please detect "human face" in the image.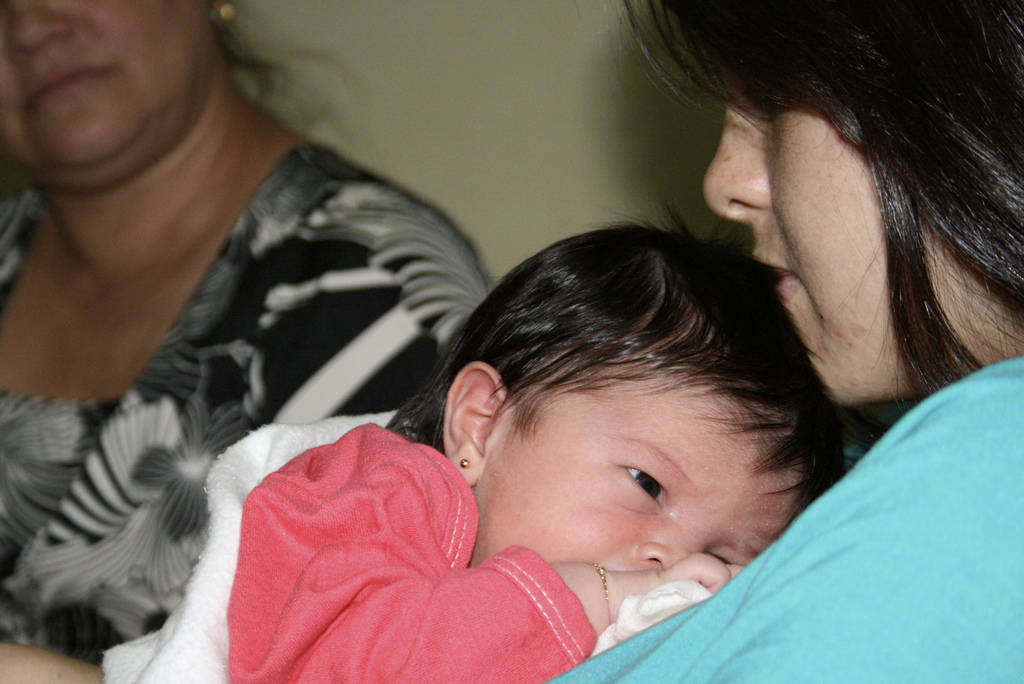
bbox=[465, 362, 797, 567].
